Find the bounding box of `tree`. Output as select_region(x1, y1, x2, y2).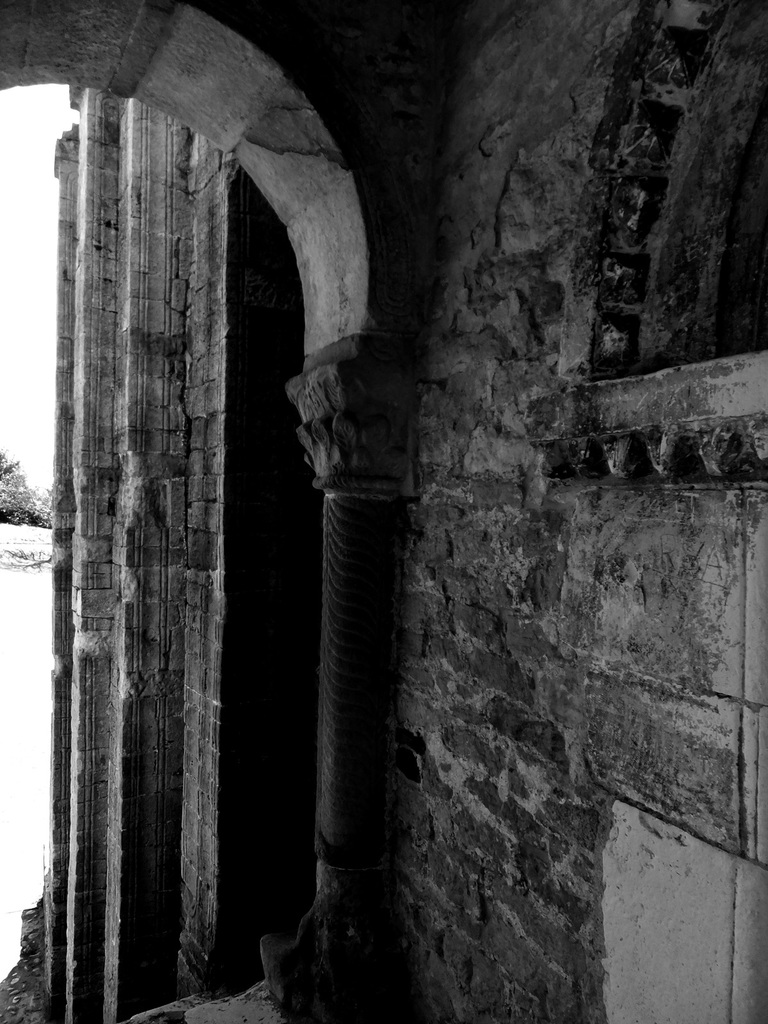
select_region(0, 447, 53, 531).
